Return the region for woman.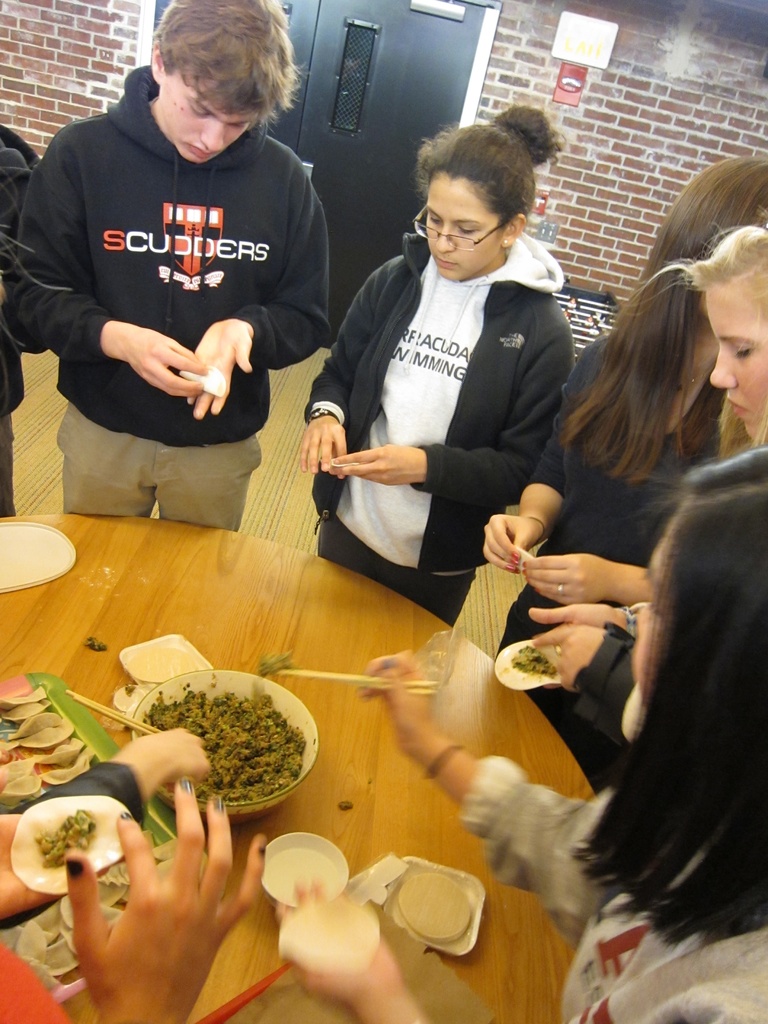
(left=518, top=225, right=767, bottom=774).
